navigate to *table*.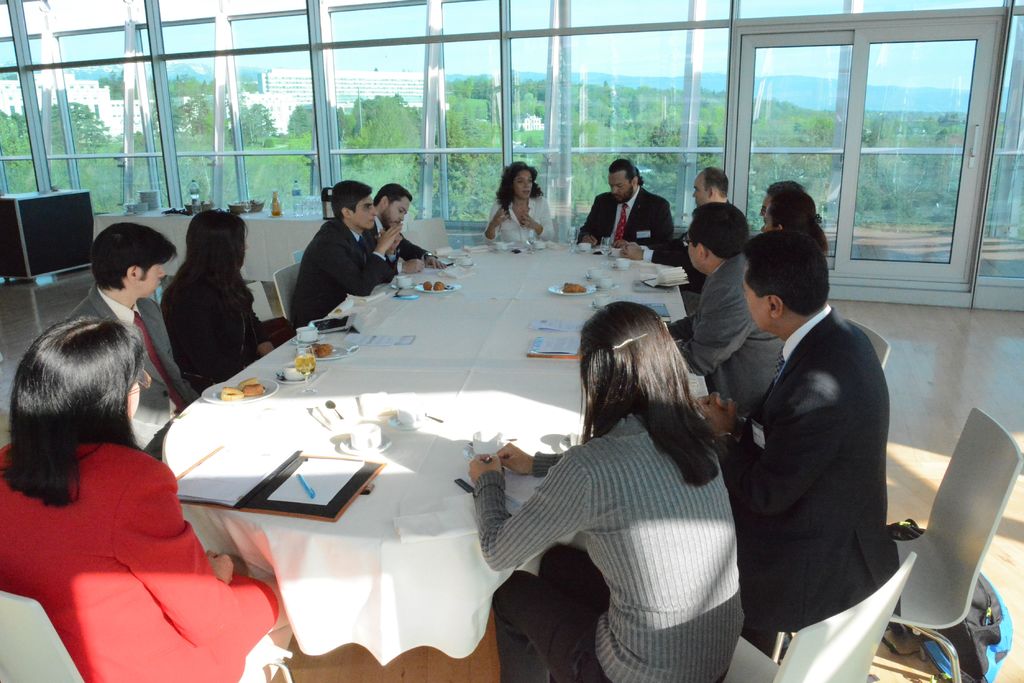
Navigation target: box=[153, 237, 692, 682].
